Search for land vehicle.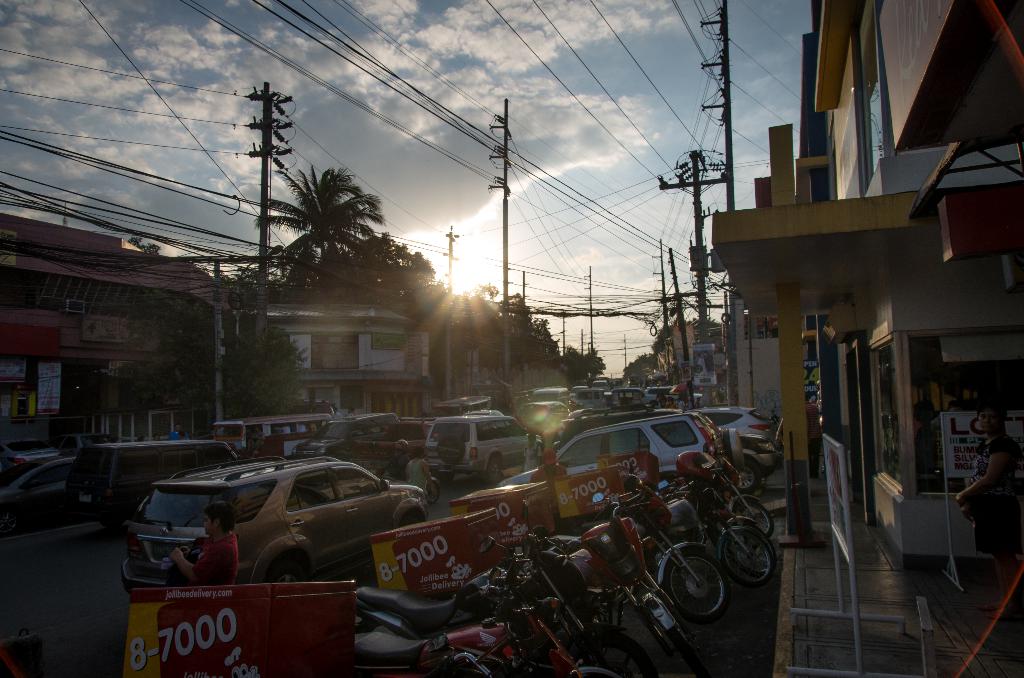
Found at region(73, 435, 223, 524).
